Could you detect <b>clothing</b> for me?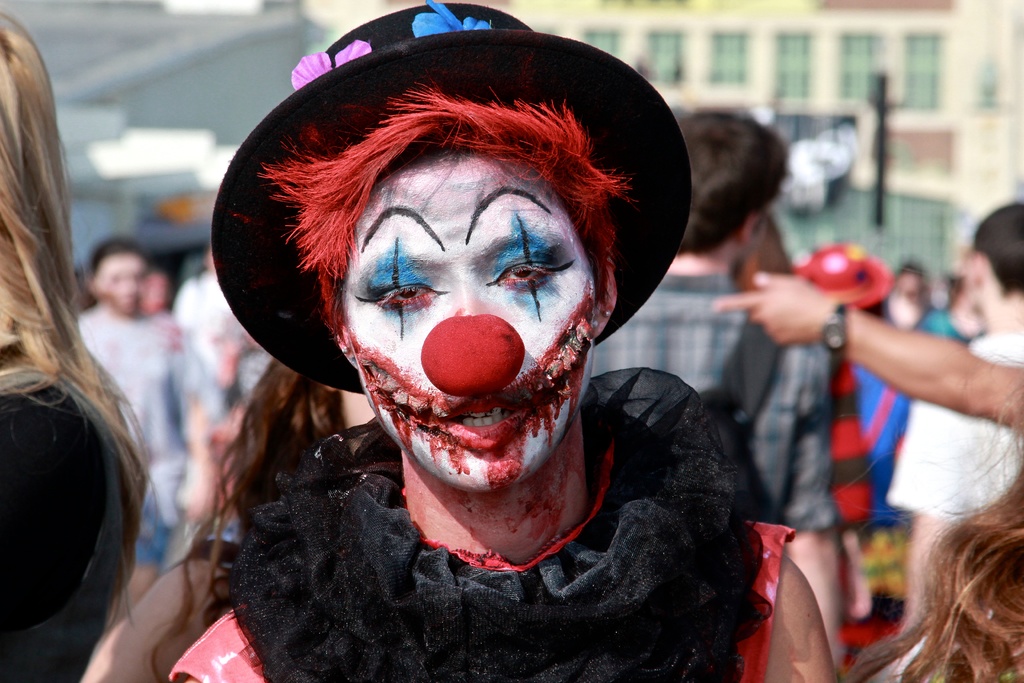
Detection result: {"x1": 839, "y1": 360, "x2": 877, "y2": 536}.
